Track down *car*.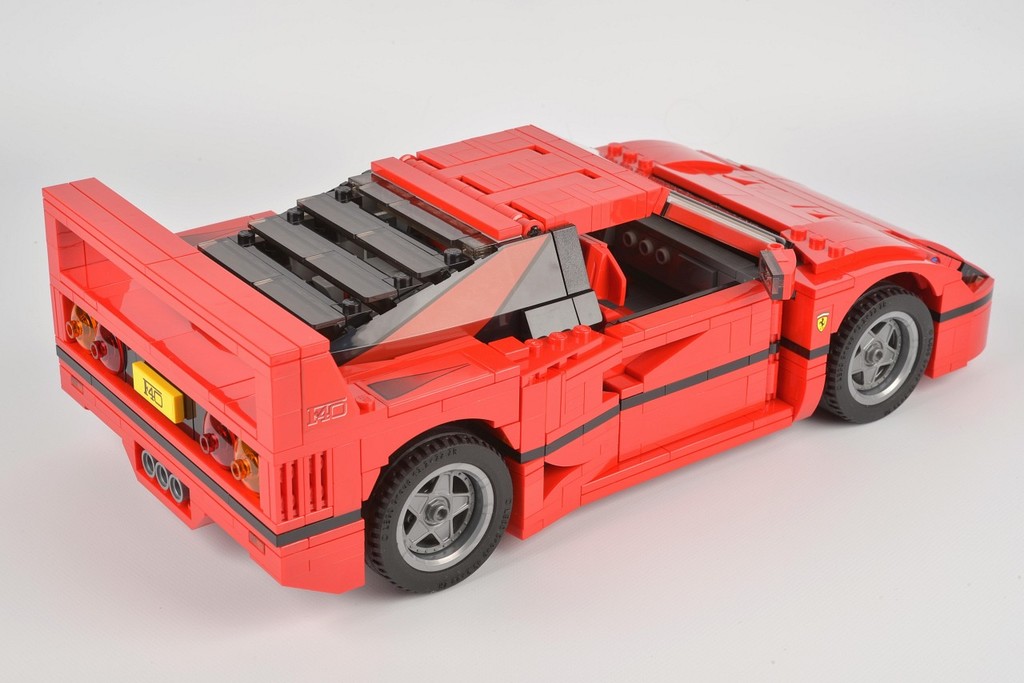
Tracked to 85/133/966/598.
